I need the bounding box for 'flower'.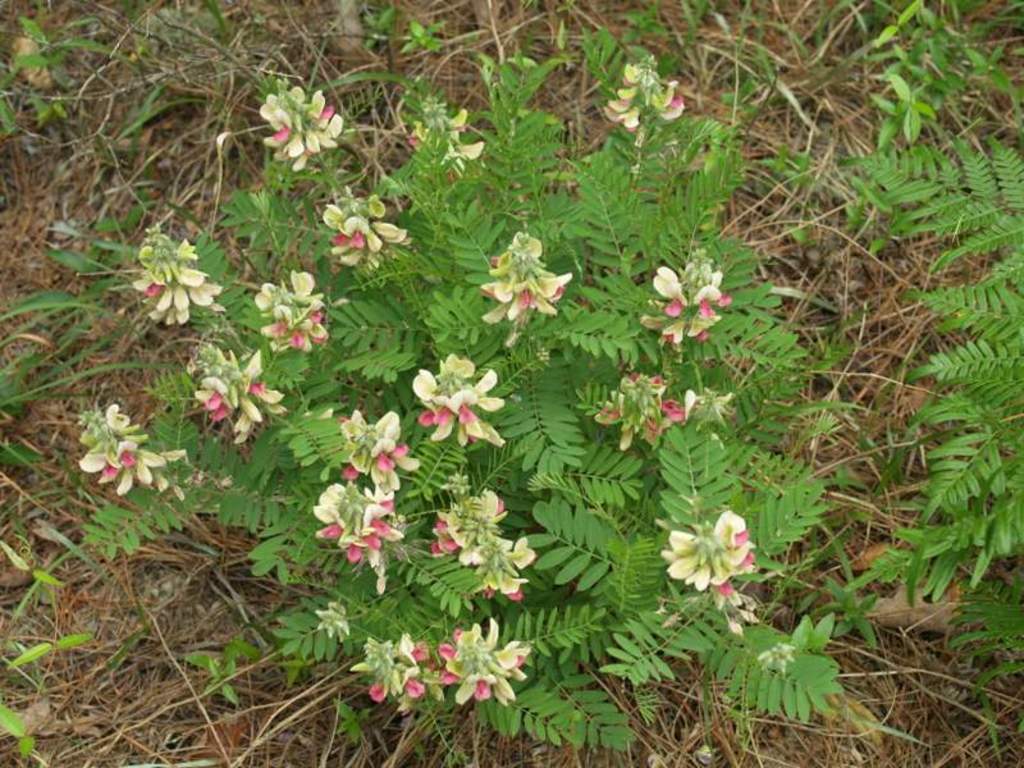
Here it is: {"left": 251, "top": 81, "right": 346, "bottom": 163}.
